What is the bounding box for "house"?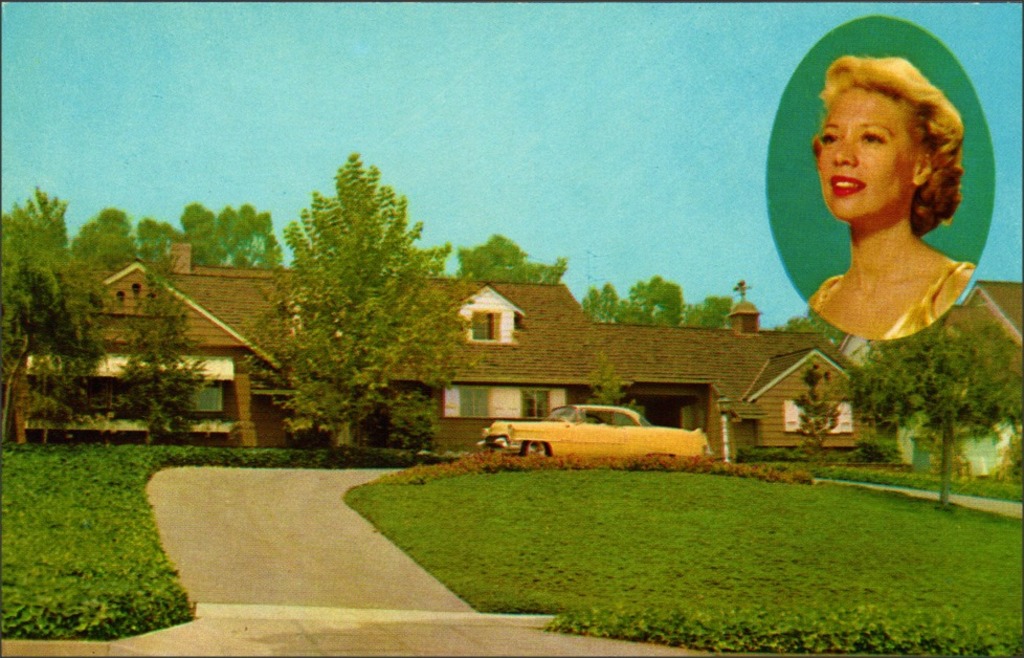
bbox=[594, 279, 880, 464].
